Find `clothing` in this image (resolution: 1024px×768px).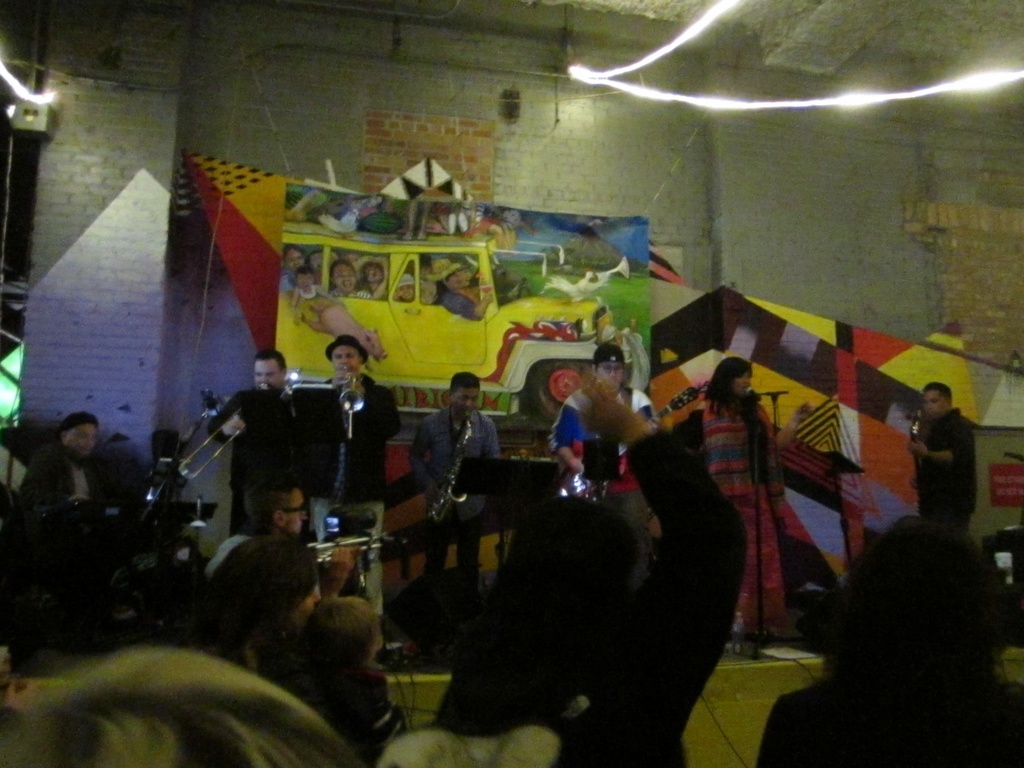
x1=18, y1=440, x2=126, y2=542.
